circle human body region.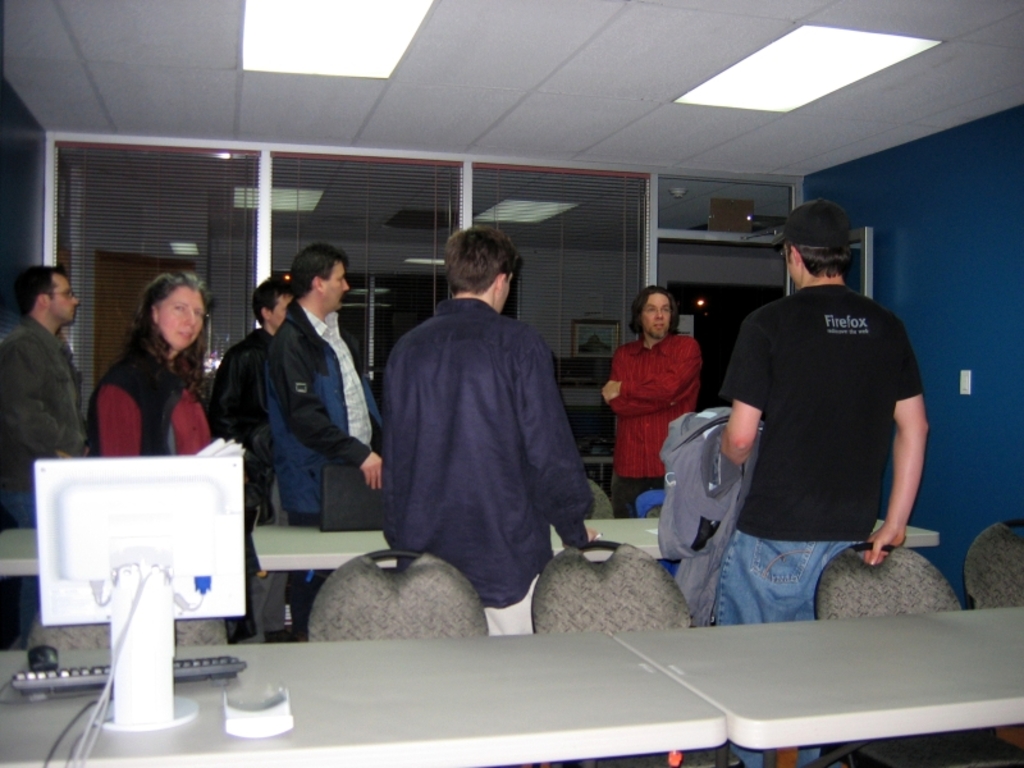
Region: detection(262, 306, 383, 640).
